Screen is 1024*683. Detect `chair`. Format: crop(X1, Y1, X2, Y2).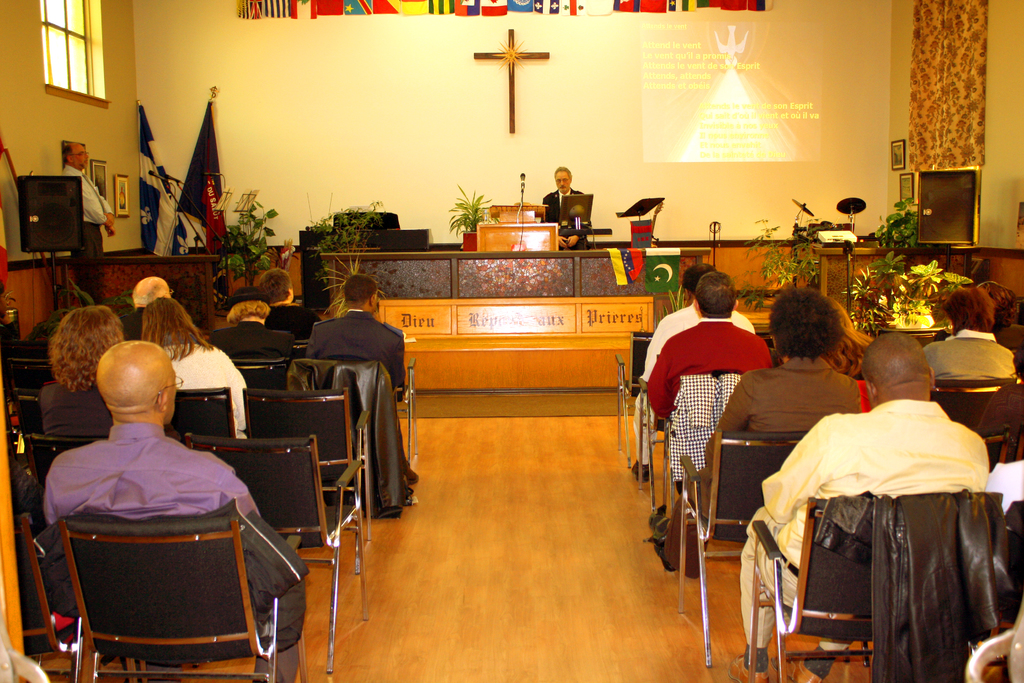
crop(63, 517, 315, 682).
